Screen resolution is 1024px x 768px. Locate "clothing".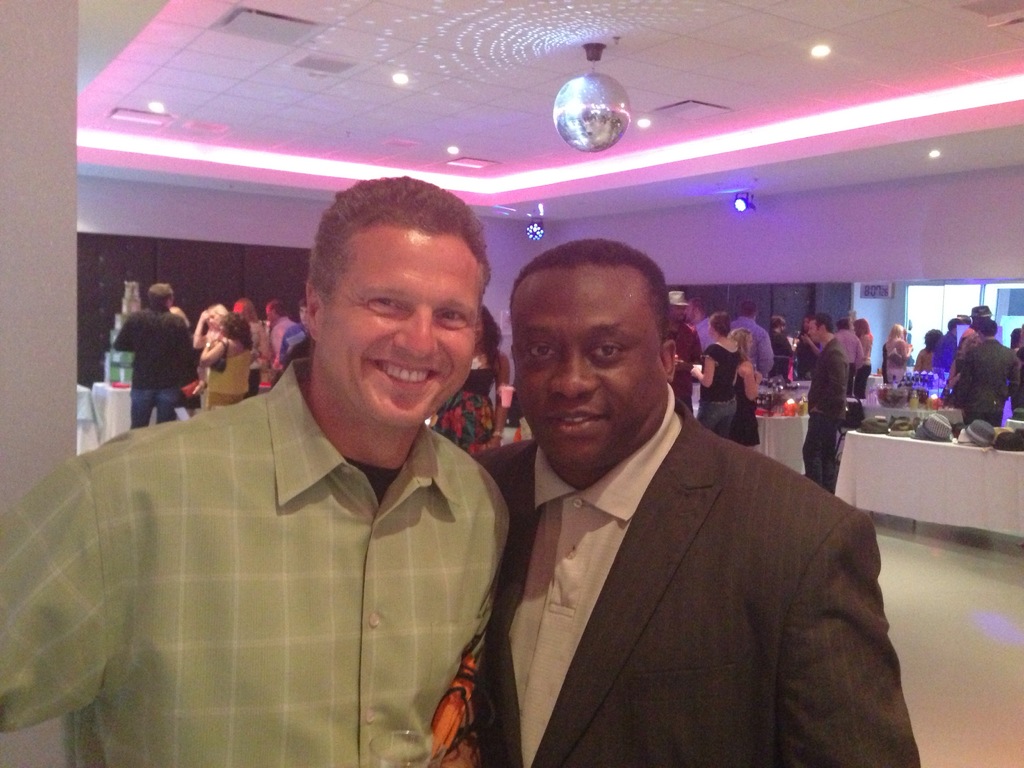
bbox=[205, 332, 252, 413].
